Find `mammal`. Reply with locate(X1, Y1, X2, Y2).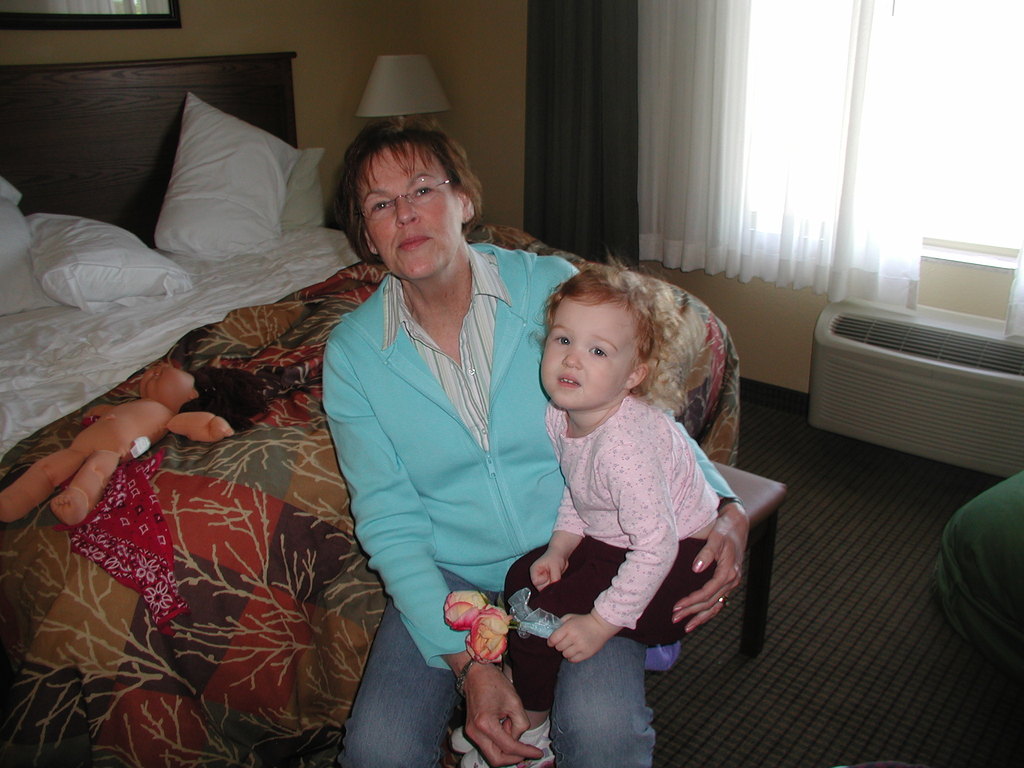
locate(309, 115, 744, 767).
